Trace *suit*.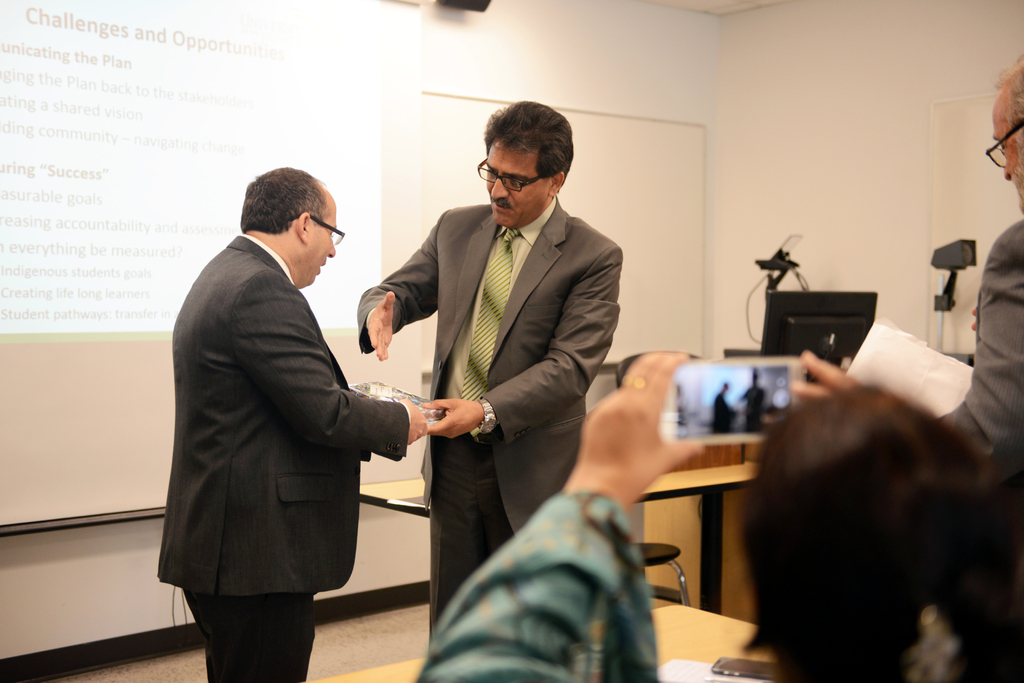
Traced to select_region(355, 205, 625, 645).
